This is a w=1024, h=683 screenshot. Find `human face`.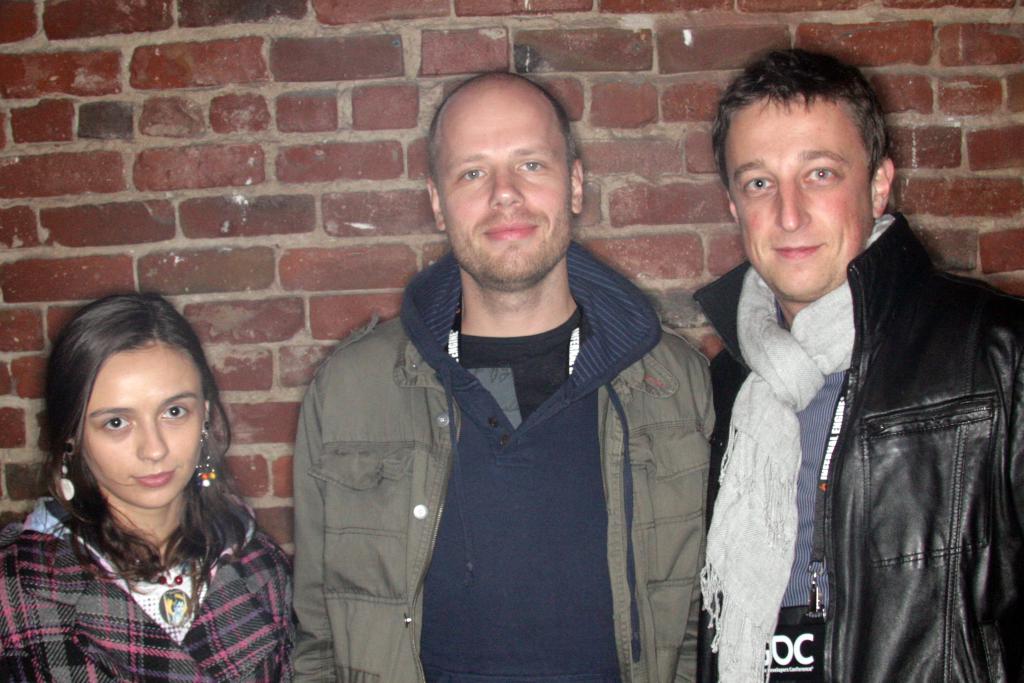
Bounding box: <box>77,340,203,507</box>.
